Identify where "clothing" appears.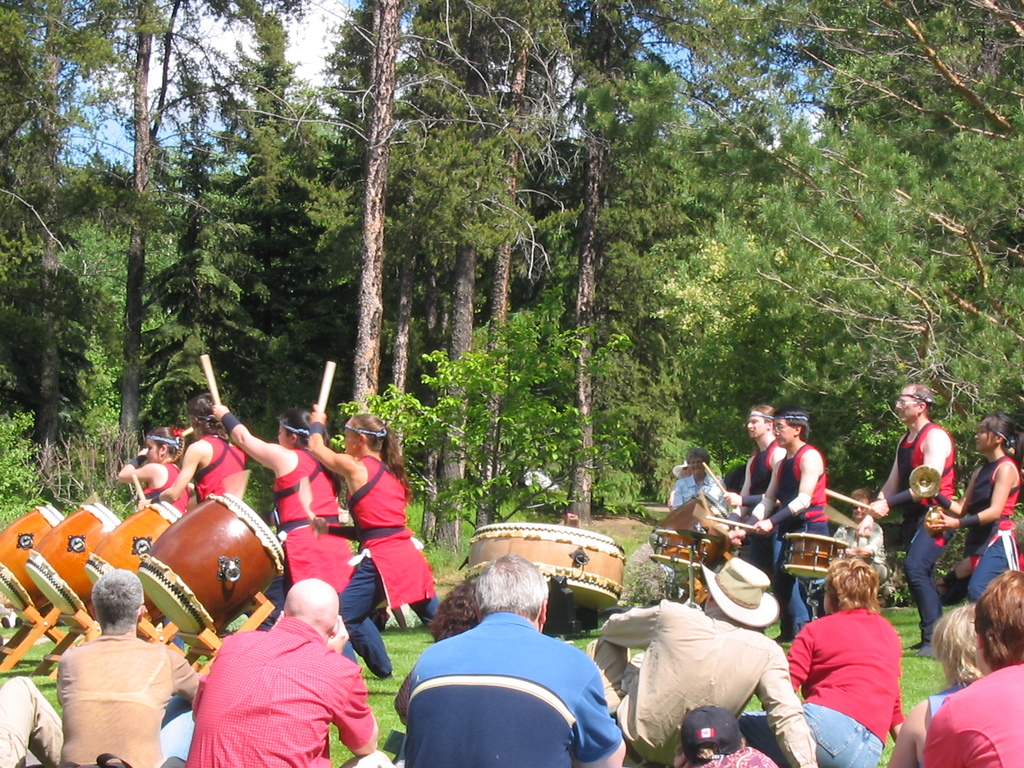
Appears at 971,449,1023,614.
